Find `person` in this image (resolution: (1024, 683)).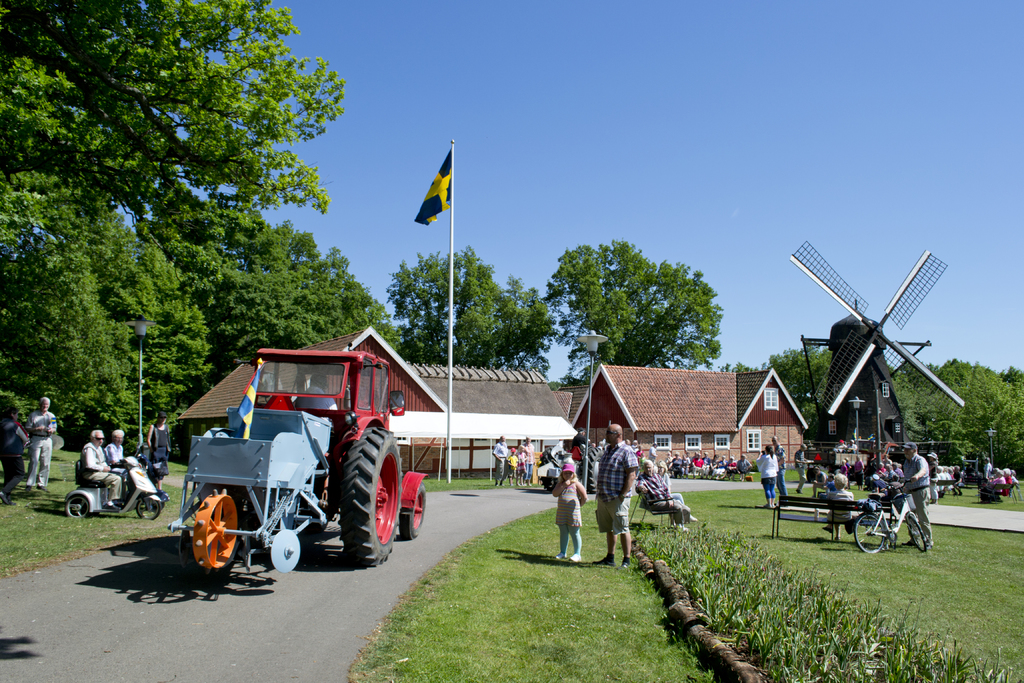
[835, 459, 847, 475].
